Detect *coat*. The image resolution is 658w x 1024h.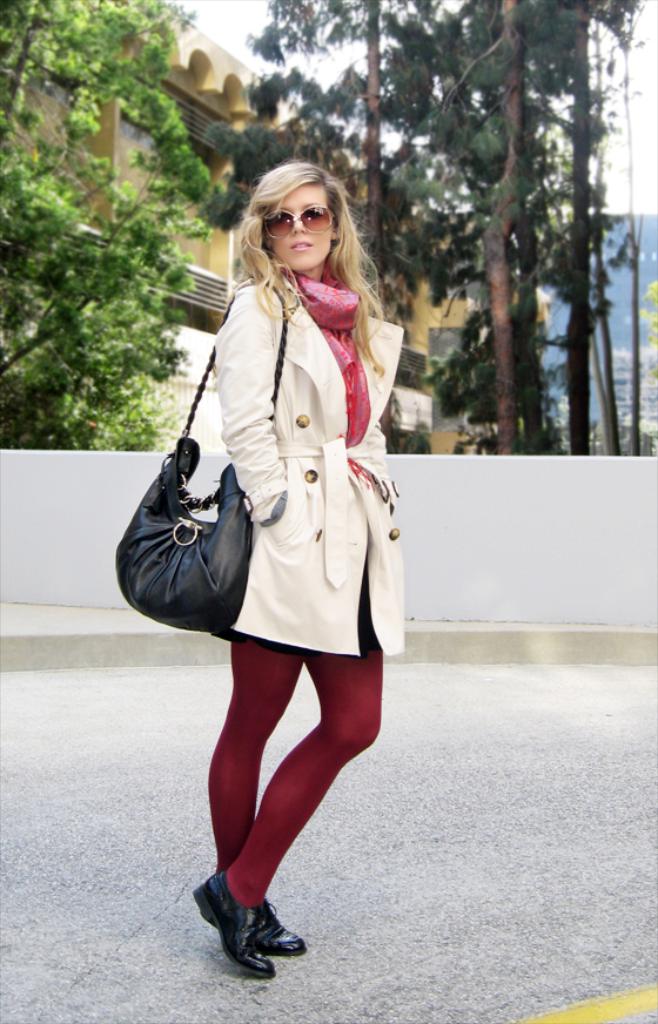
bbox=[215, 277, 405, 659].
